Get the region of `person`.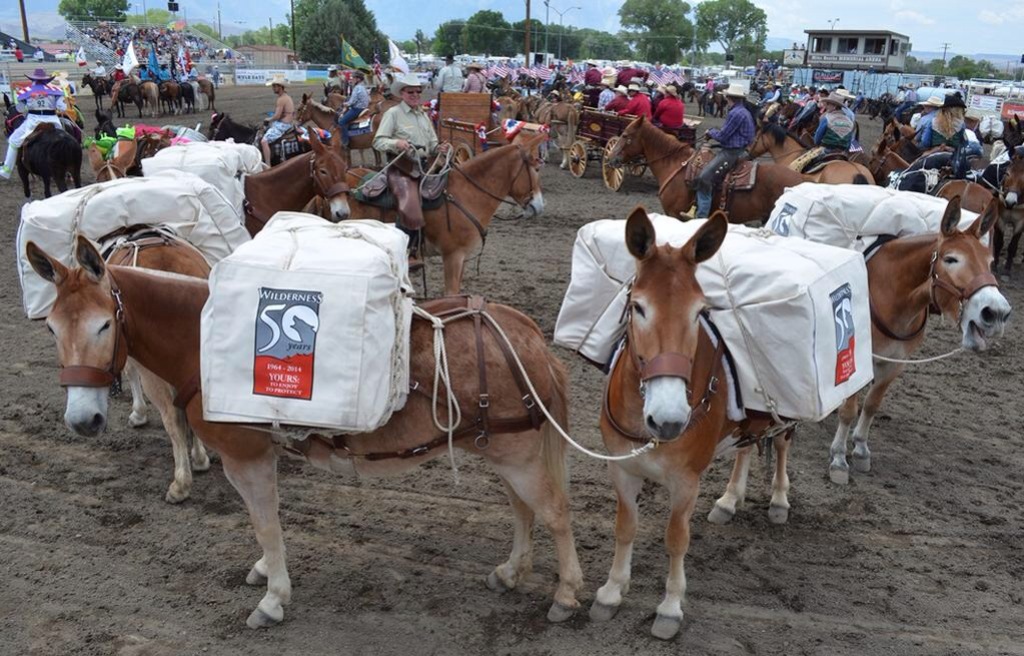
x1=886 y1=80 x2=902 y2=104.
